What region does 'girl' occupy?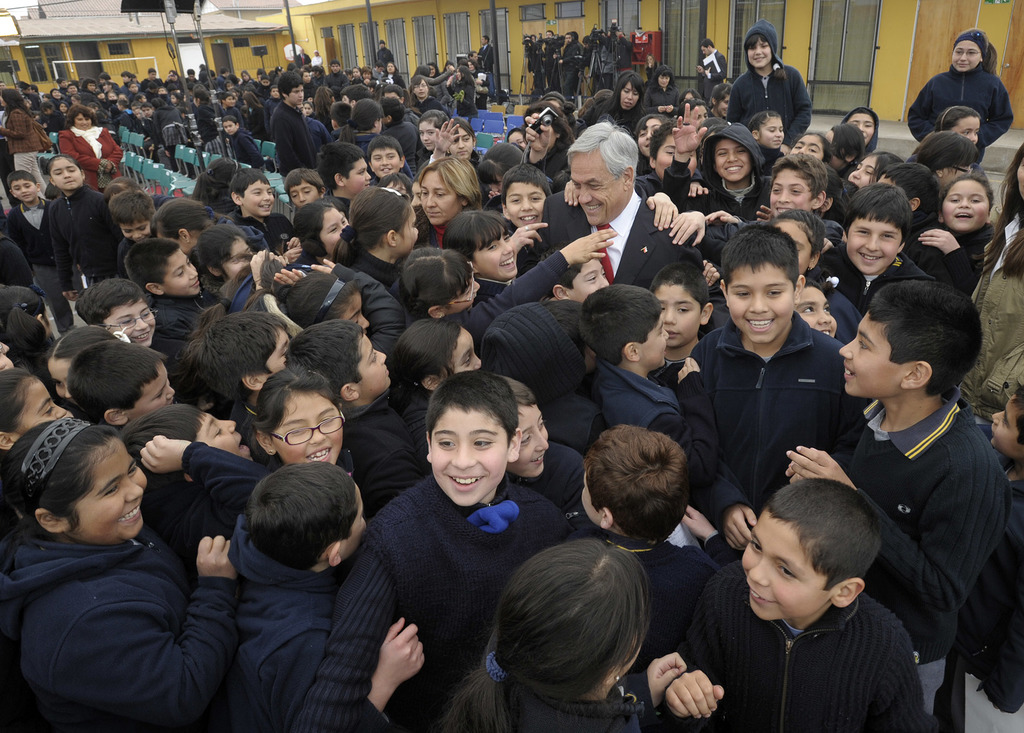
crop(443, 212, 517, 299).
